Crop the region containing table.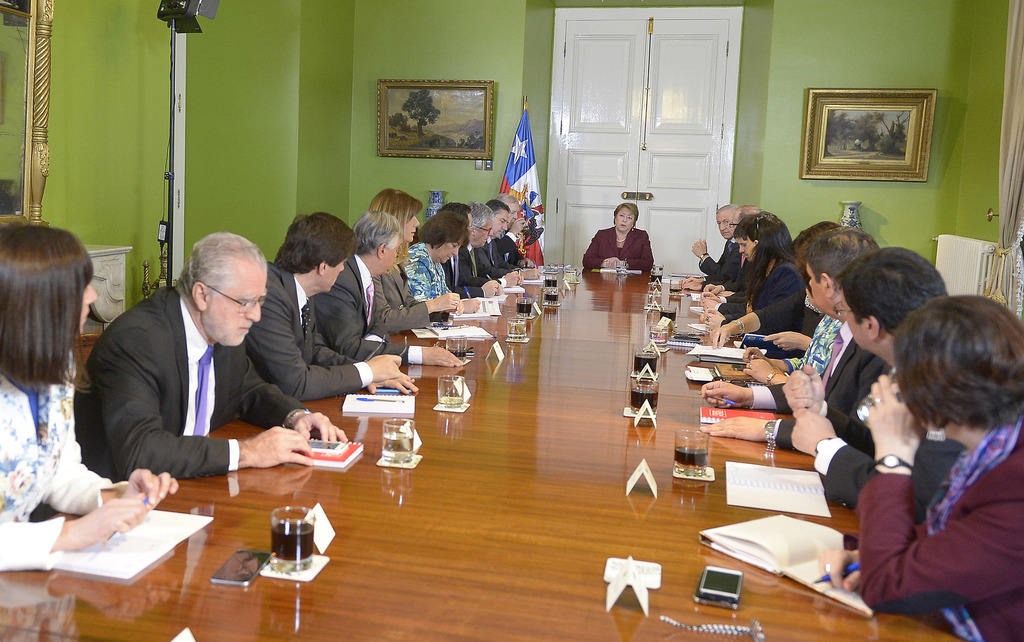
Crop region: 0:258:974:641.
